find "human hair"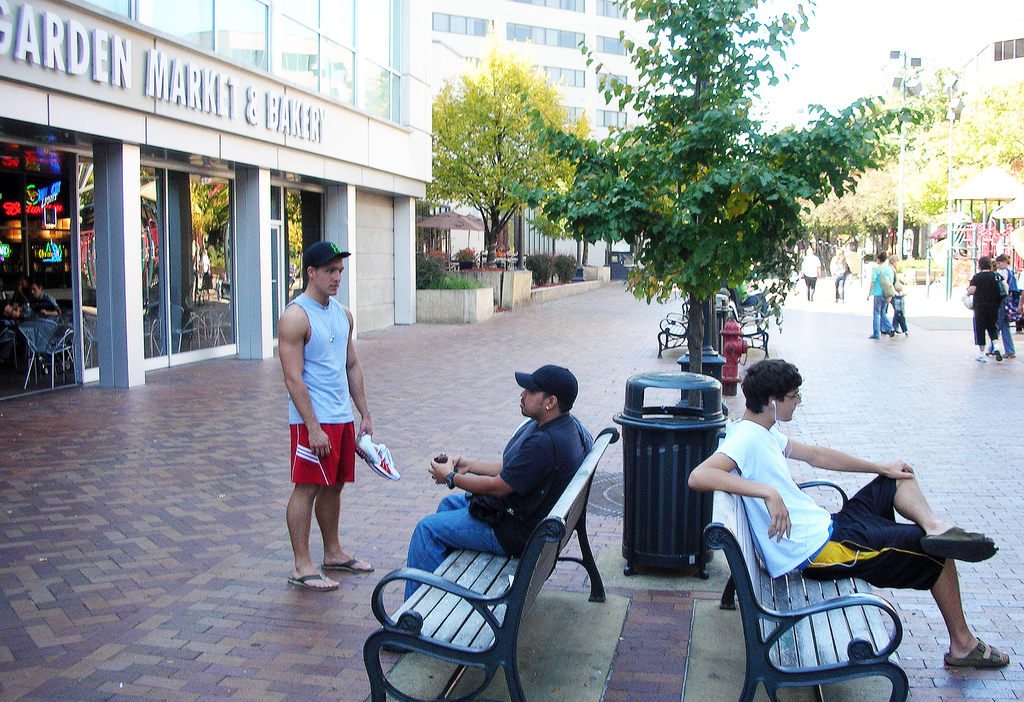
{"left": 995, "top": 252, "right": 1012, "bottom": 266}
